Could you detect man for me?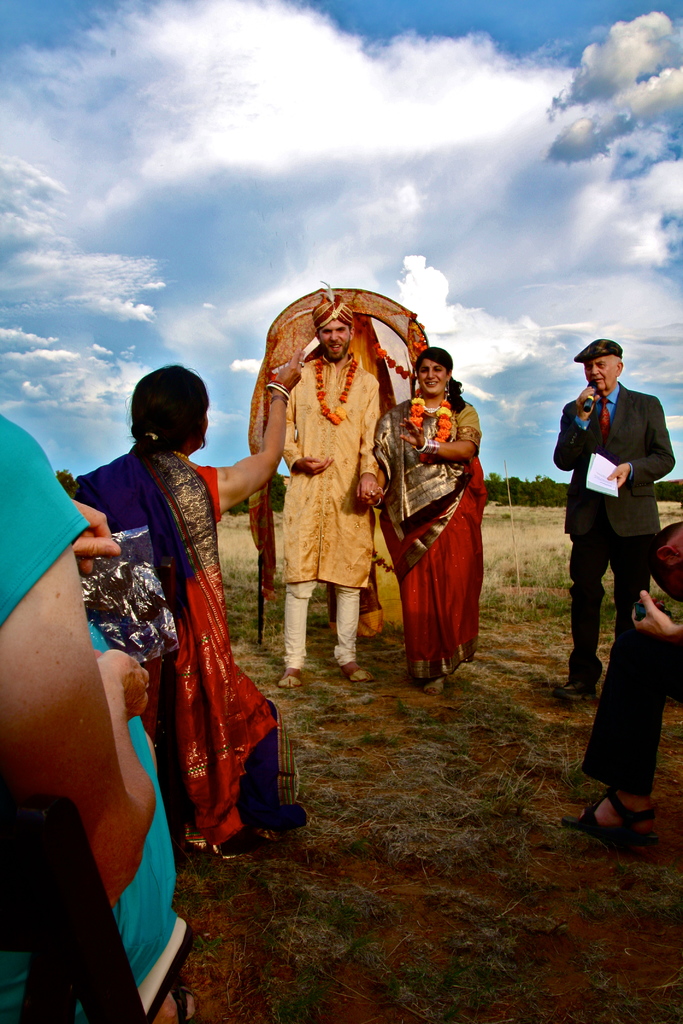
Detection result: (left=564, top=342, right=671, bottom=685).
